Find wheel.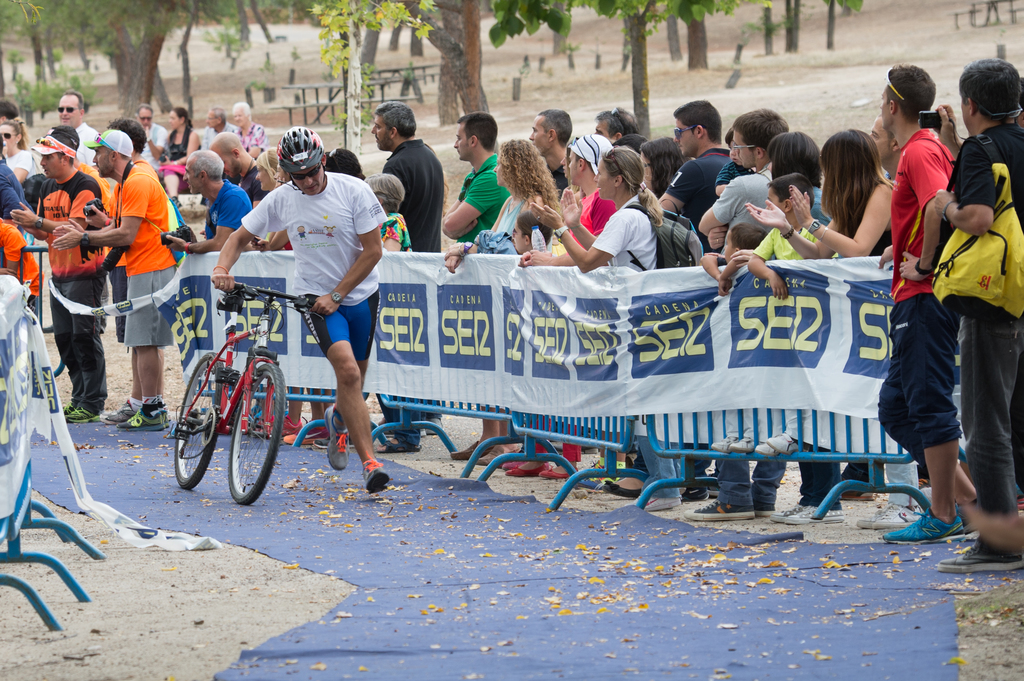
(x1=174, y1=350, x2=227, y2=489).
